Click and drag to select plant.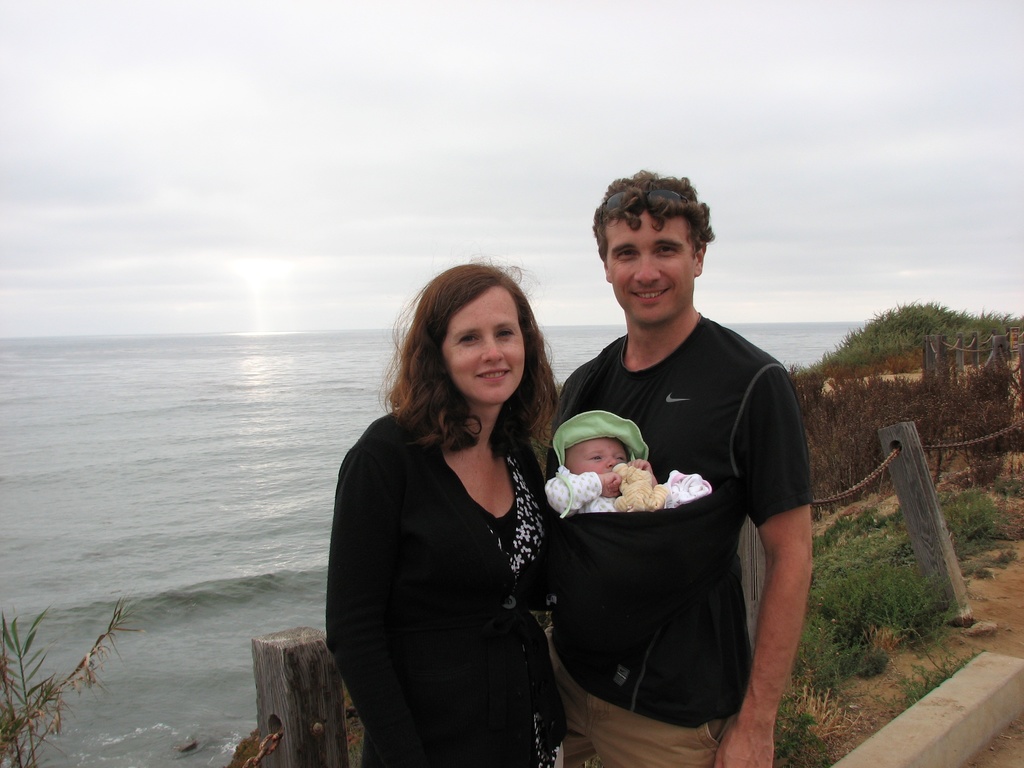
Selection: 347,685,367,767.
